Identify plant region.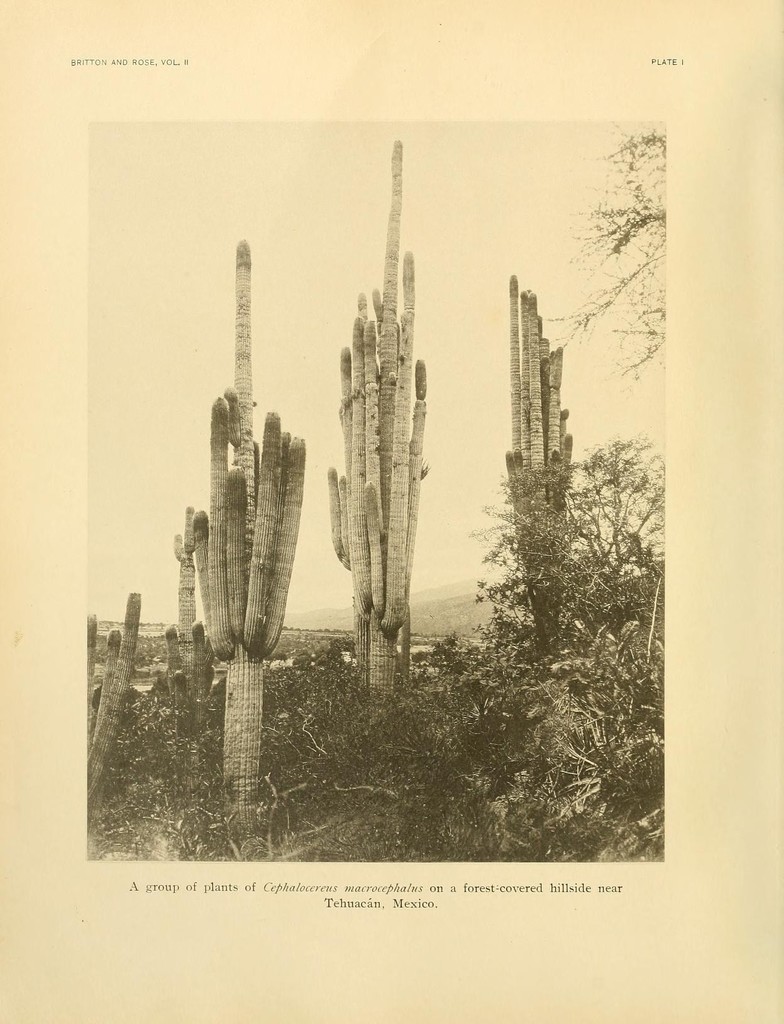
Region: [left=221, top=836, right=270, bottom=865].
